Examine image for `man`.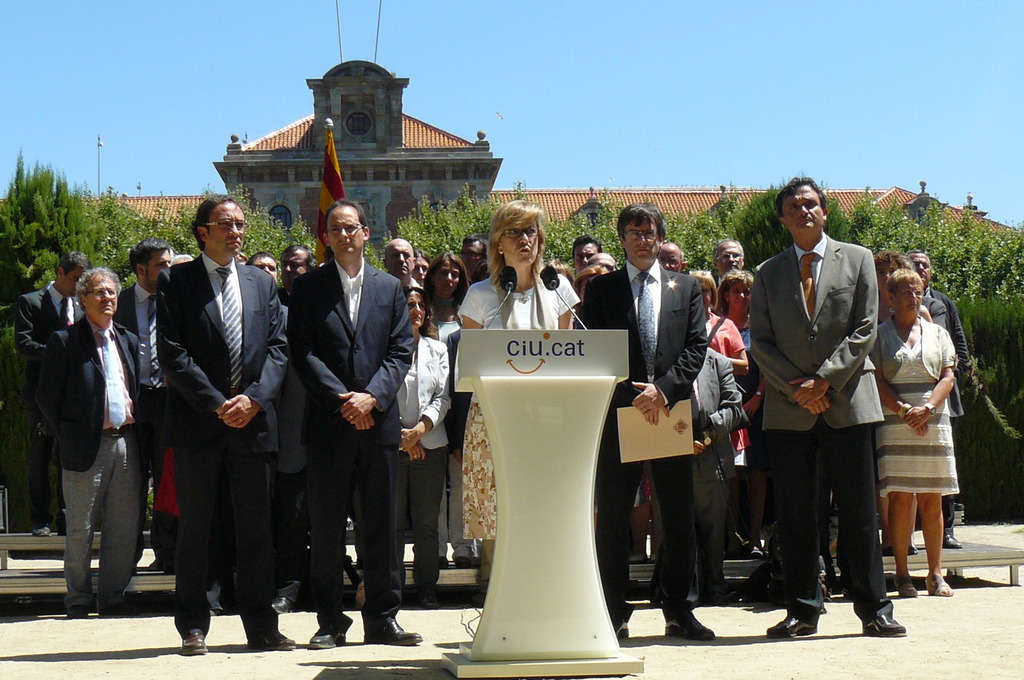
Examination result: crop(246, 252, 291, 337).
